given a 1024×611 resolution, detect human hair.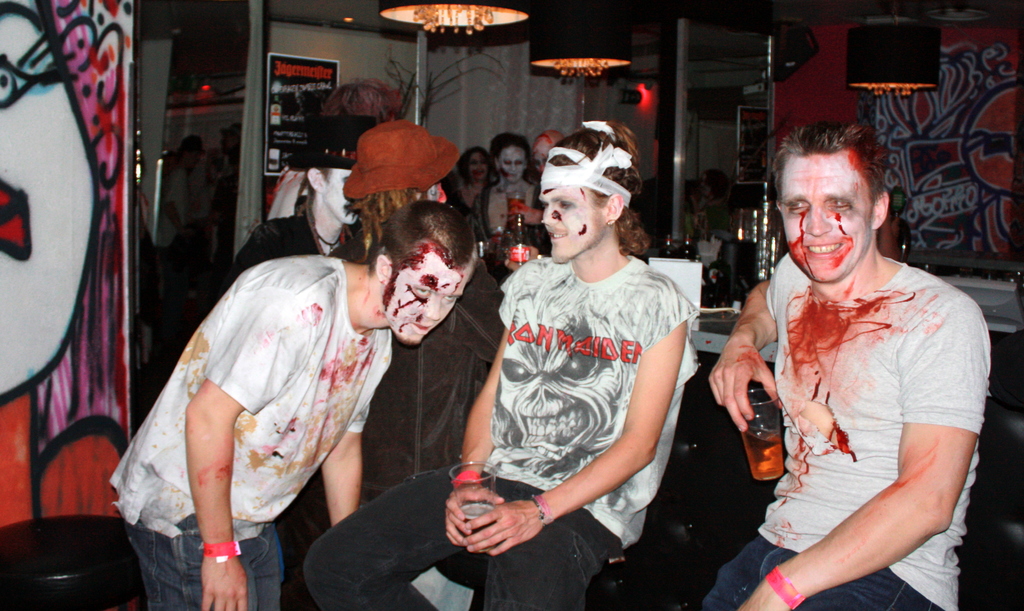
detection(365, 207, 476, 282).
